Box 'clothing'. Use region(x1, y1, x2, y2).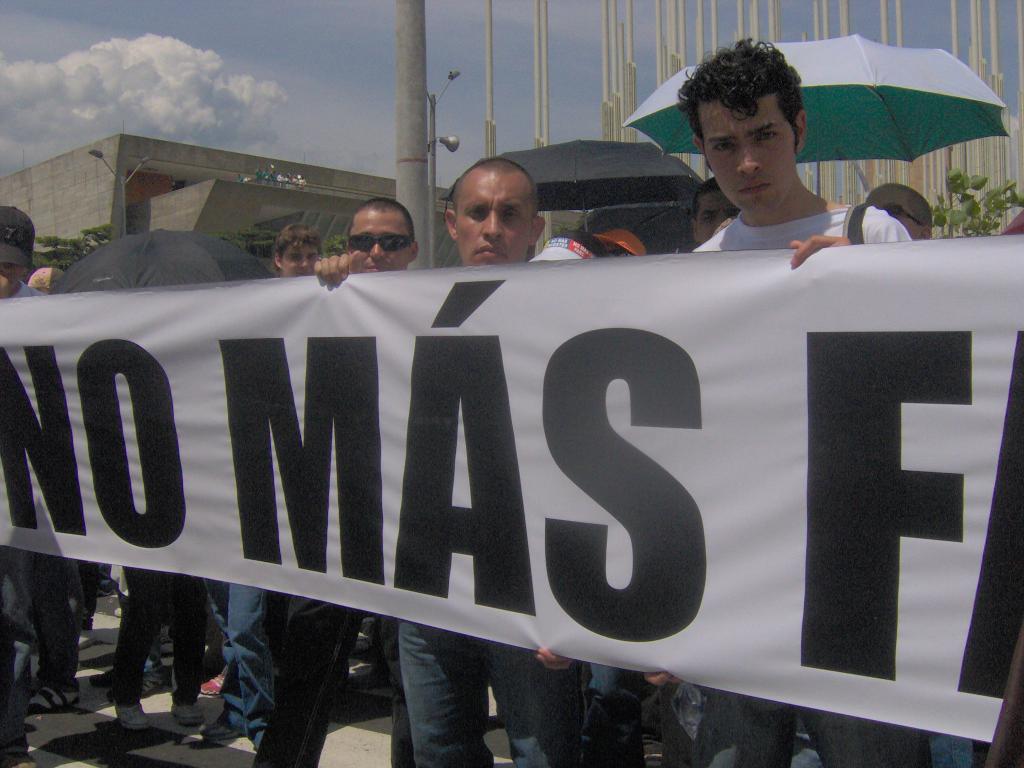
region(248, 595, 397, 767).
